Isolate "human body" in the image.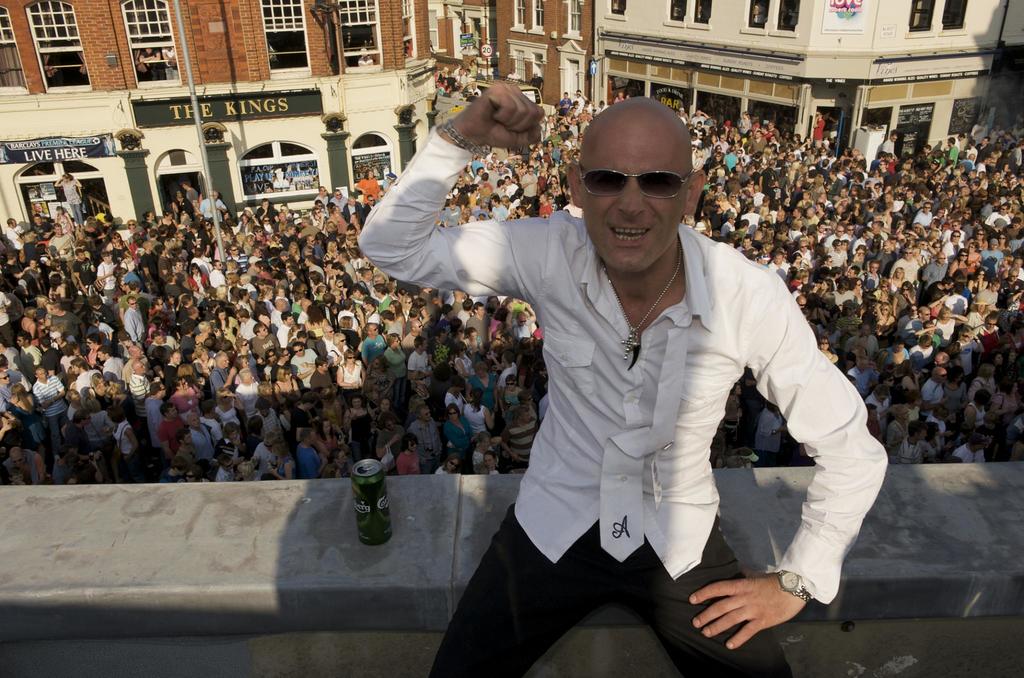
Isolated region: l=907, t=391, r=920, b=422.
